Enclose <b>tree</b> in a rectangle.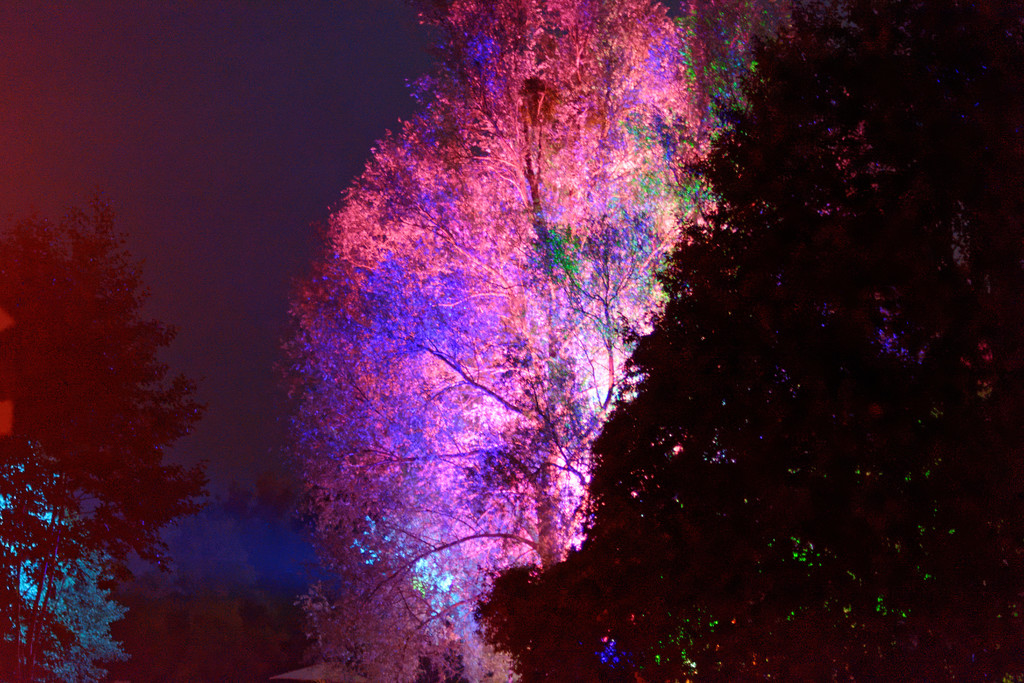
select_region(0, 136, 203, 682).
